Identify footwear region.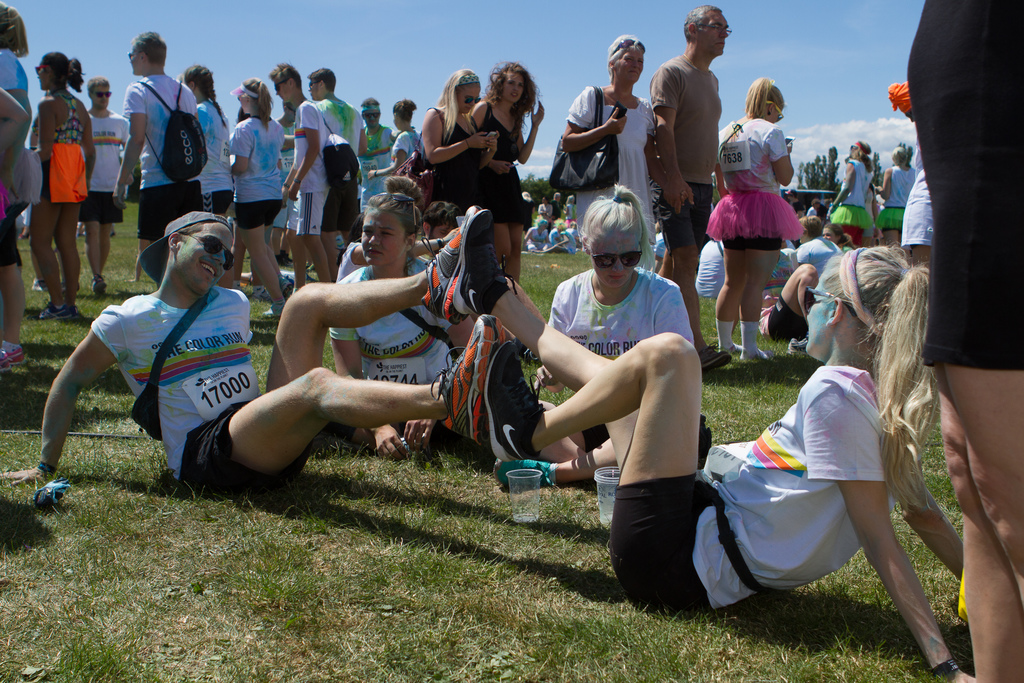
Region: x1=65 y1=294 x2=87 y2=325.
